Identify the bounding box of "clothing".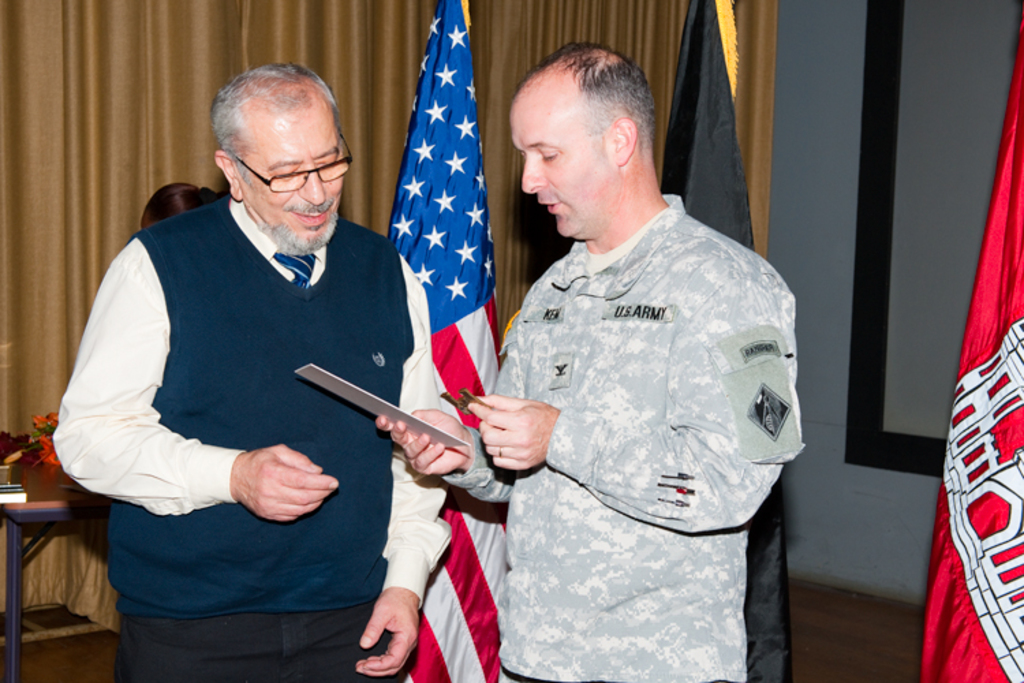
457, 135, 804, 638.
